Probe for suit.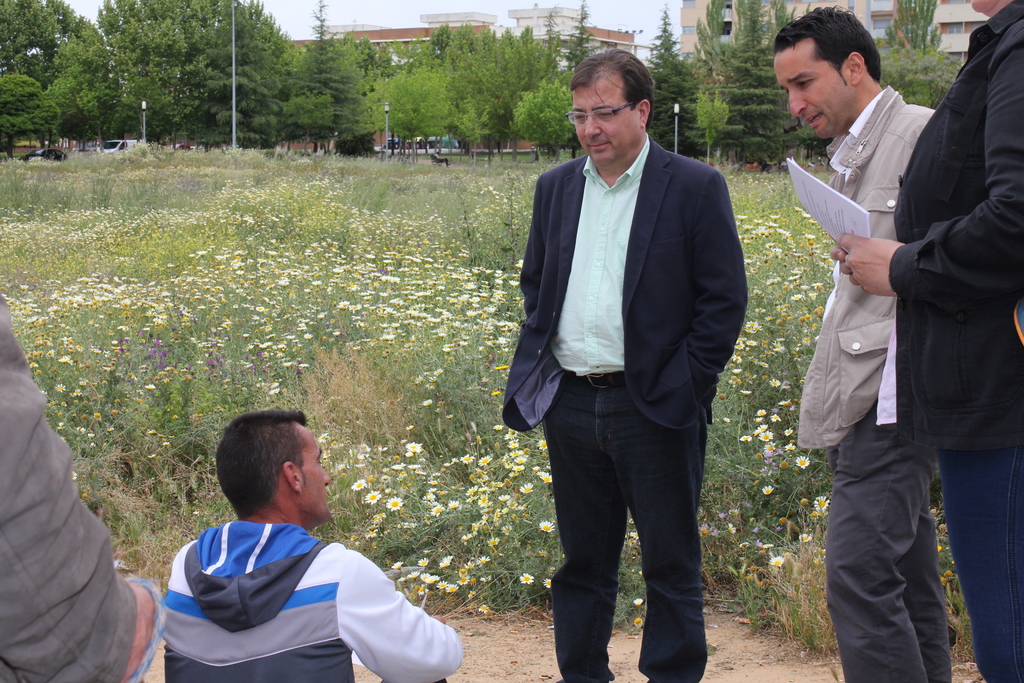
Probe result: bbox=(500, 63, 757, 666).
